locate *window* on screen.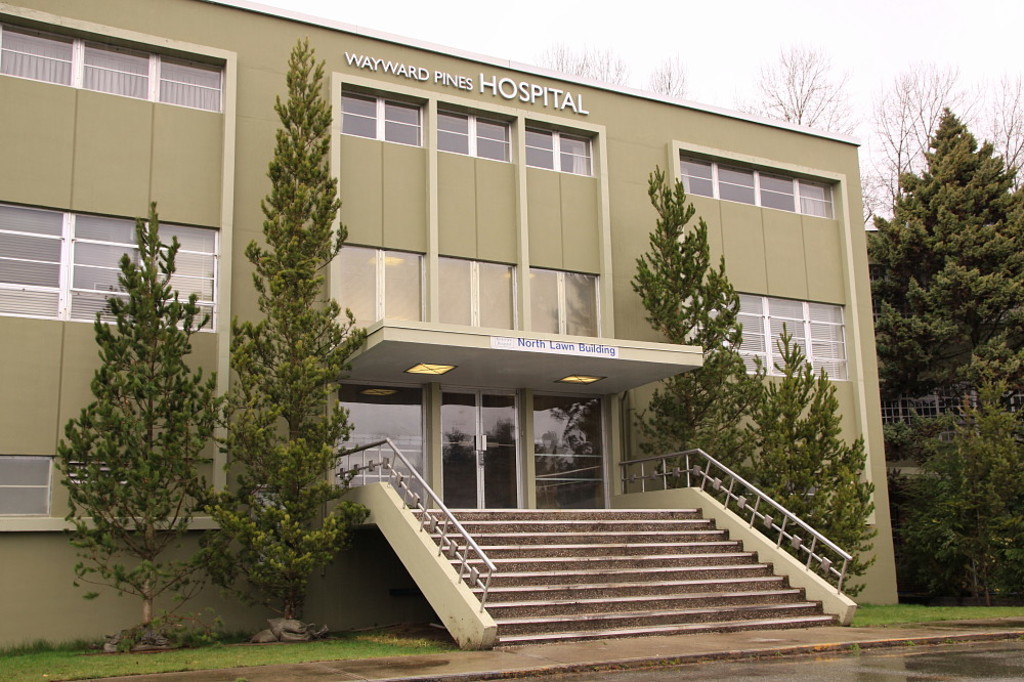
On screen at crop(0, 458, 50, 516).
